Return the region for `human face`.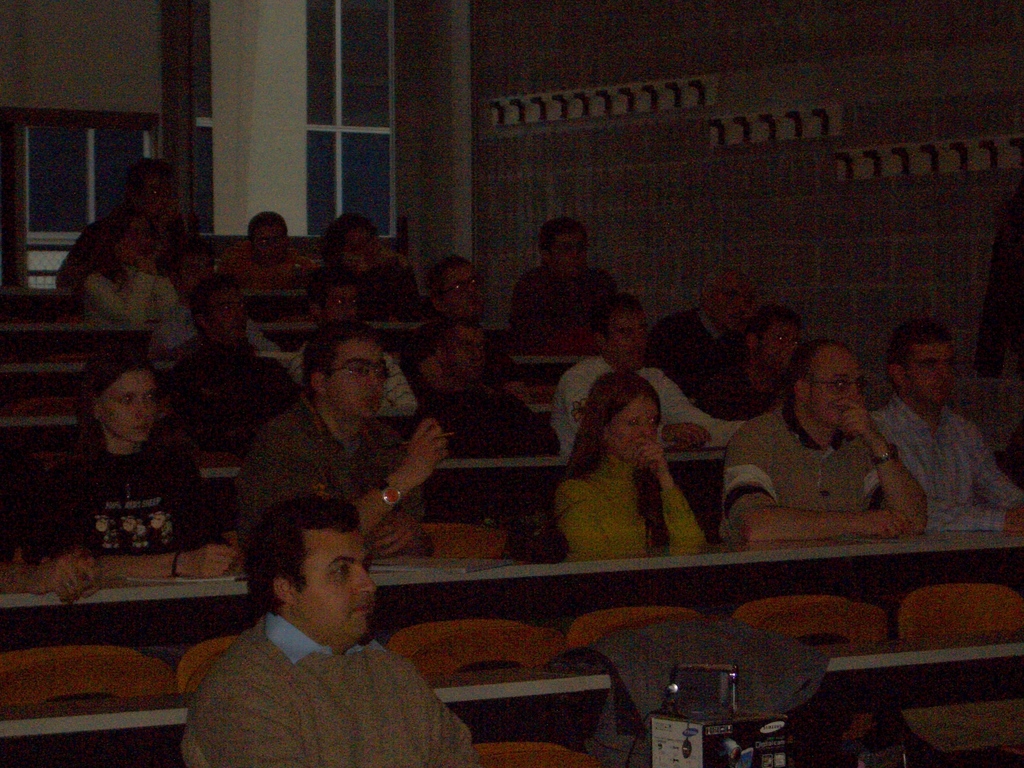
left=809, top=351, right=863, bottom=427.
